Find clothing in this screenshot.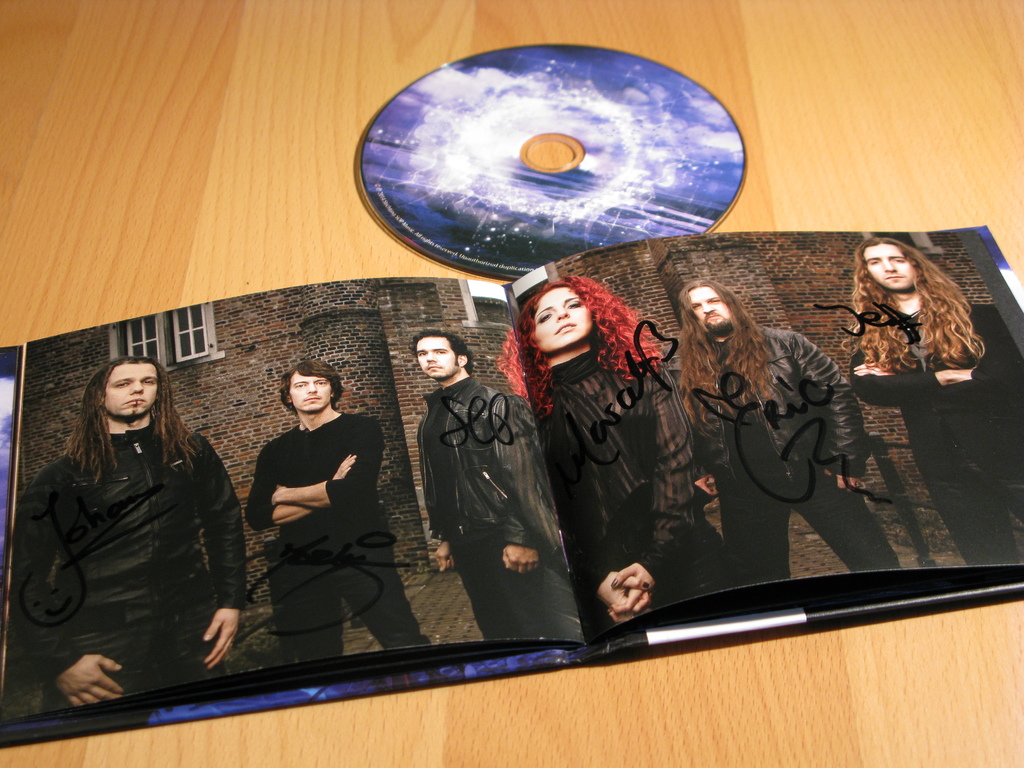
The bounding box for clothing is crop(674, 328, 907, 588).
